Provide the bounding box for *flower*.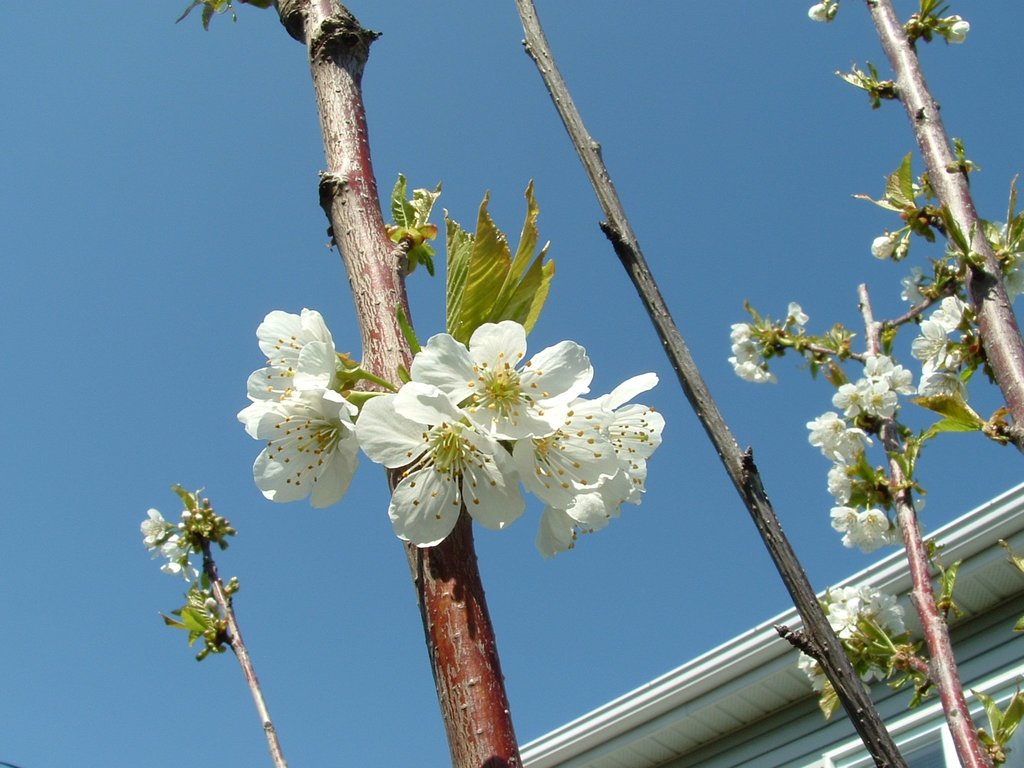
152 534 188 570.
